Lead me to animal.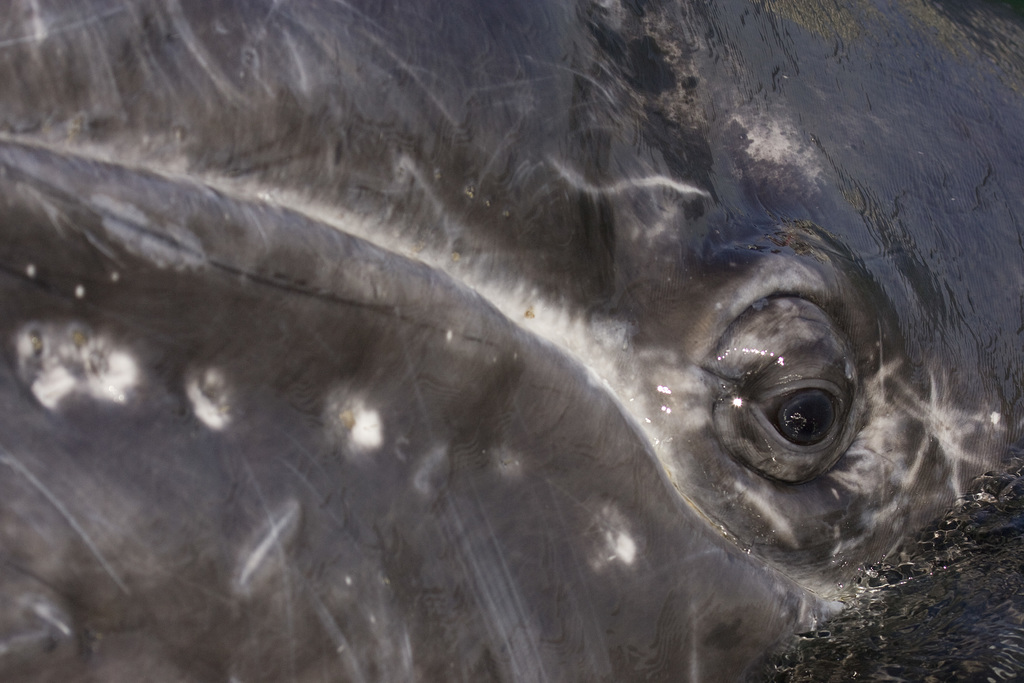
Lead to bbox(0, 0, 1017, 682).
